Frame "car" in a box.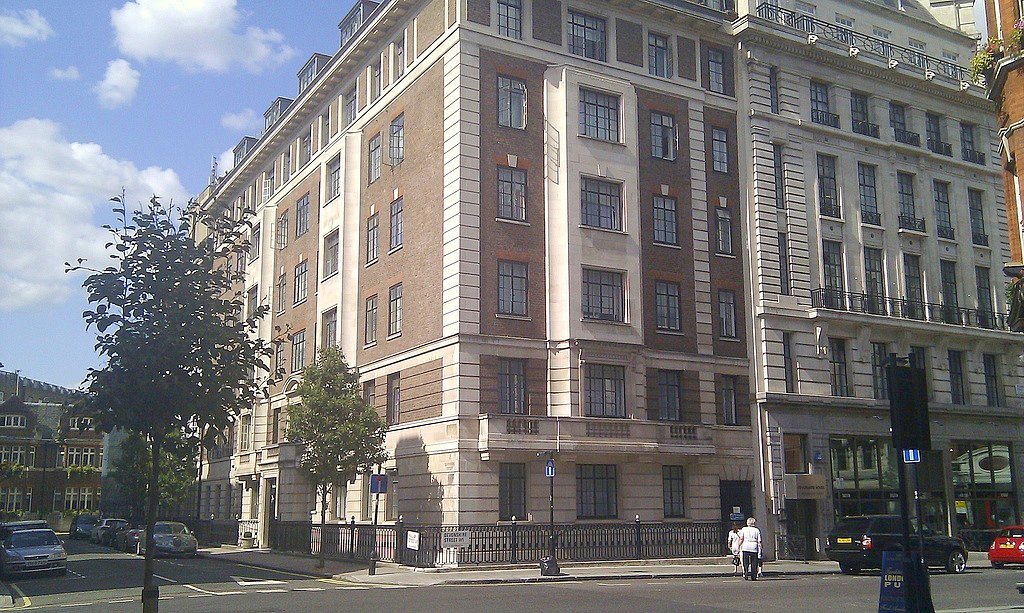
0/519/68/571.
